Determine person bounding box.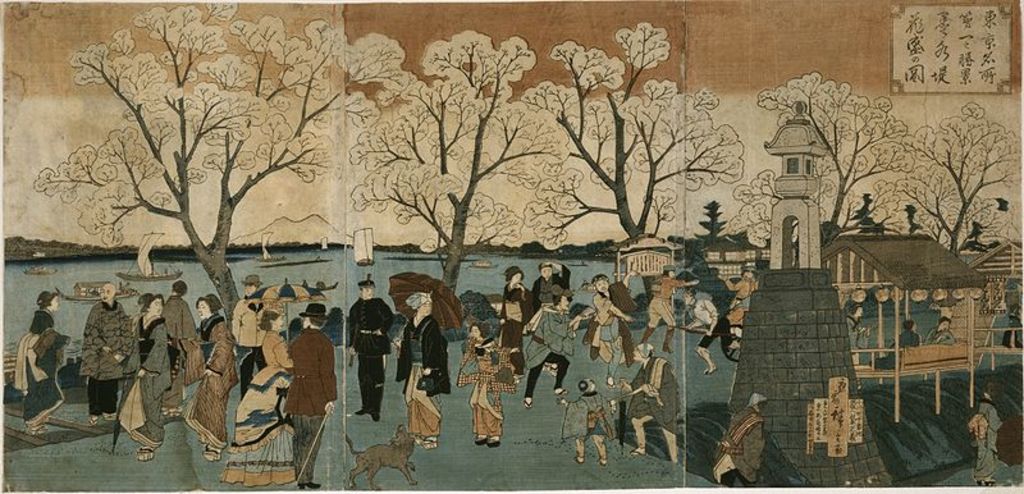
Determined: l=59, t=276, r=134, b=427.
